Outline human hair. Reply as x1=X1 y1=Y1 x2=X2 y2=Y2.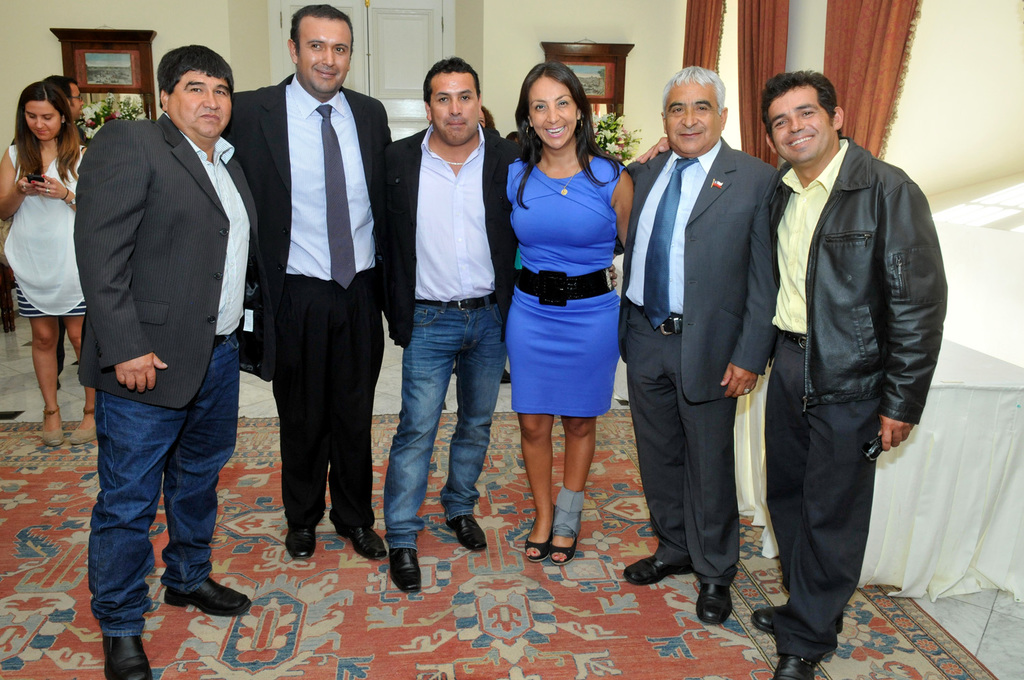
x1=506 y1=63 x2=634 y2=214.
